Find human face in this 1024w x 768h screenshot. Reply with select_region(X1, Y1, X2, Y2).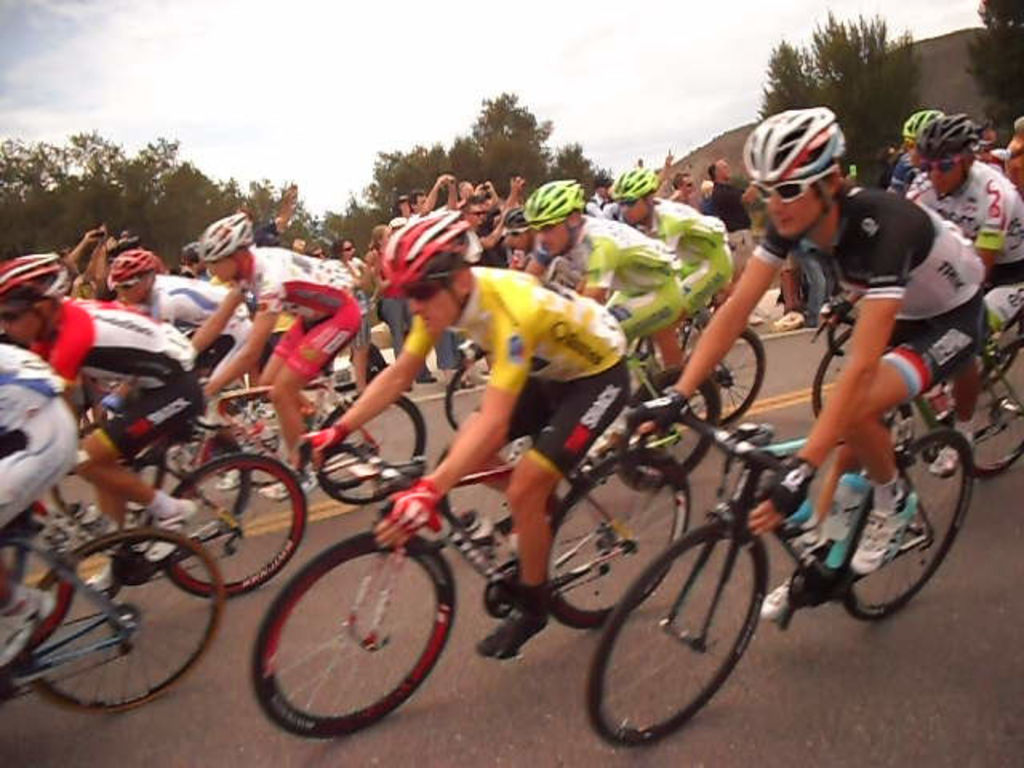
select_region(0, 301, 42, 346).
